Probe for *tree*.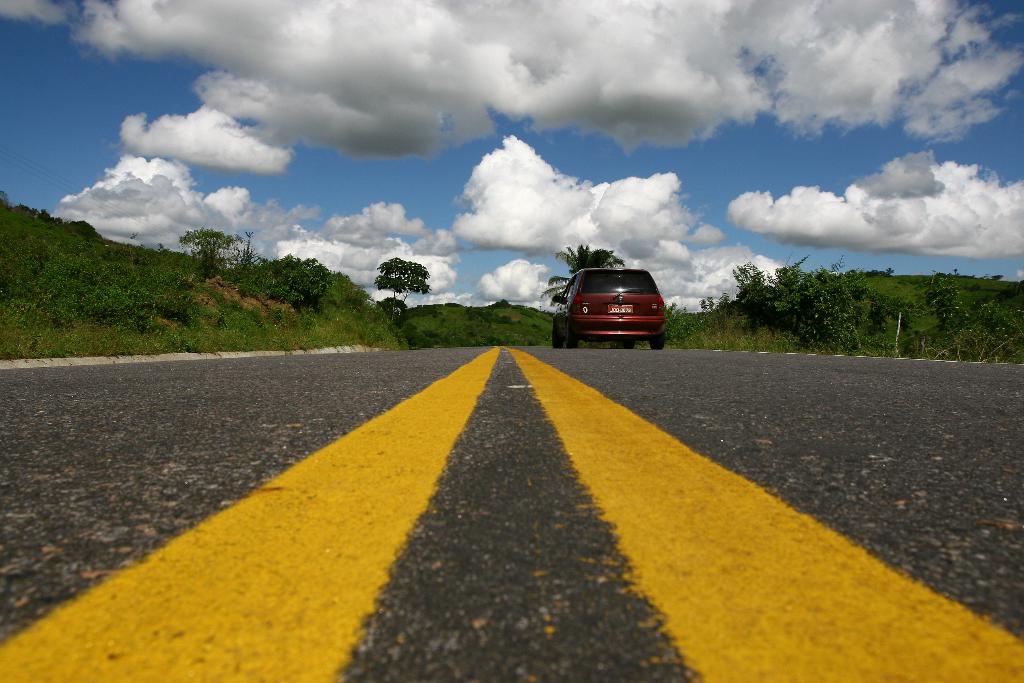
Probe result: (539, 244, 628, 303).
